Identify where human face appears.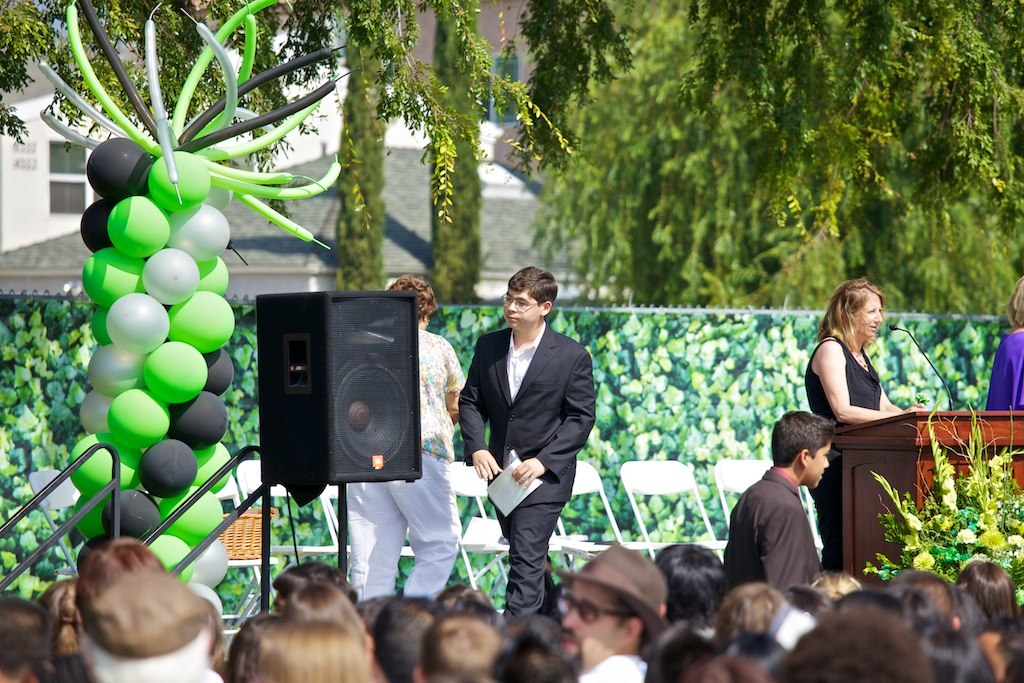
Appears at l=807, t=446, r=832, b=487.
